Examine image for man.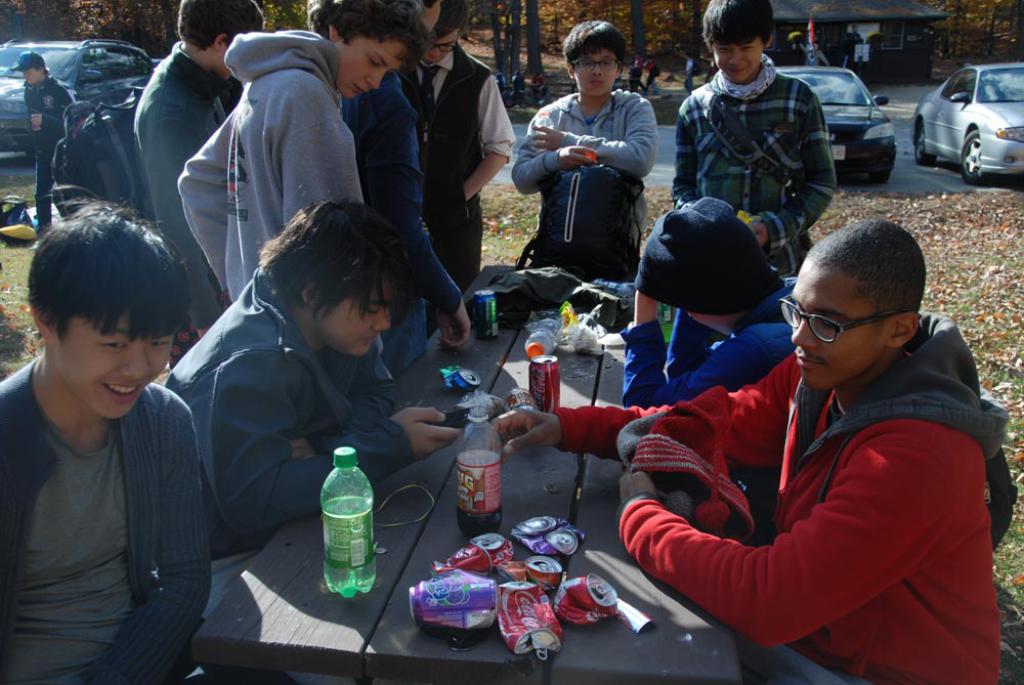
Examination result: <region>631, 192, 817, 418</region>.
